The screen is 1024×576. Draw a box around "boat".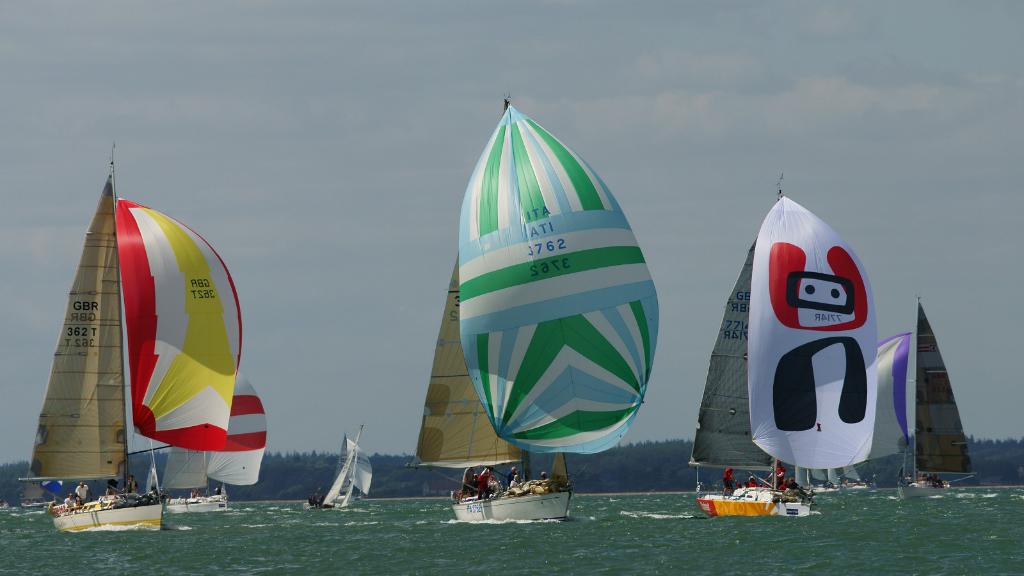
bbox=[402, 94, 660, 523].
